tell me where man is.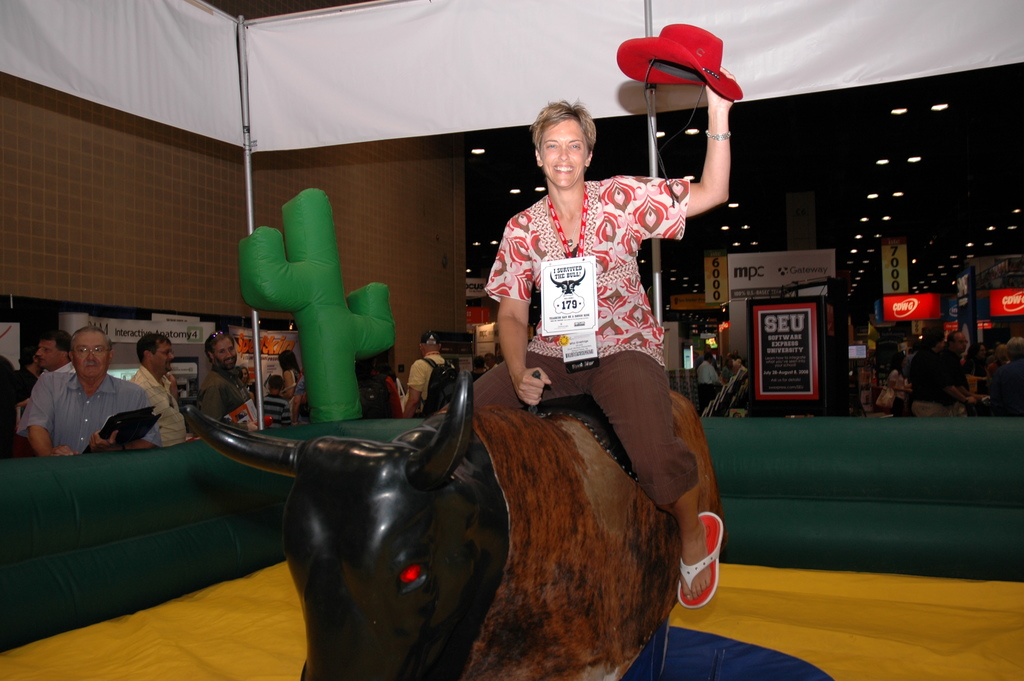
man is at 36 329 75 373.
